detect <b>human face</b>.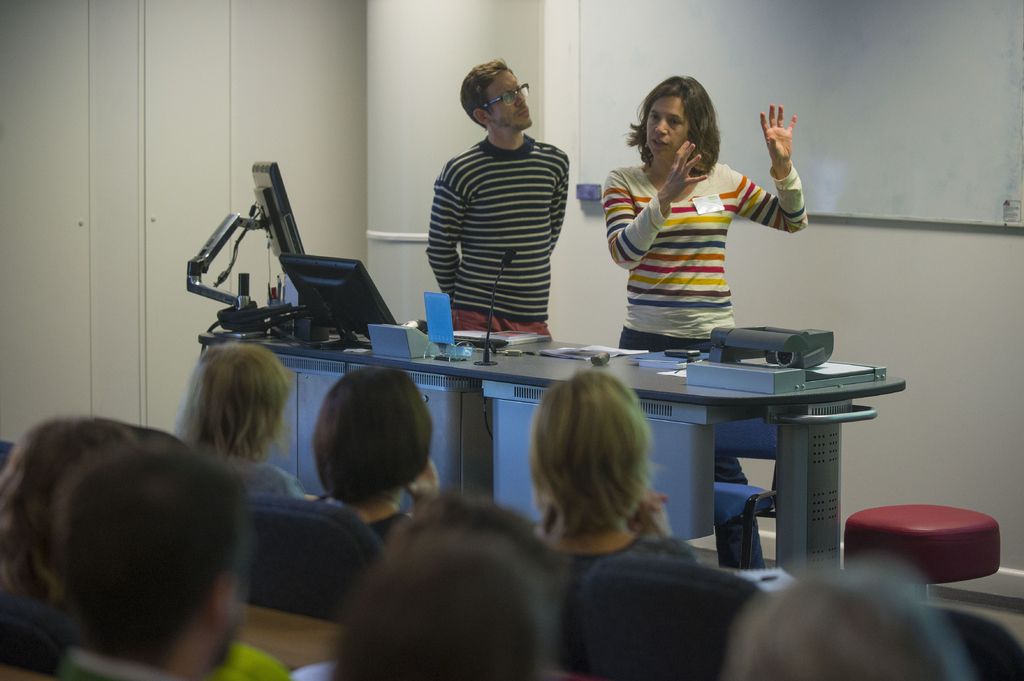
Detected at 644, 93, 691, 150.
